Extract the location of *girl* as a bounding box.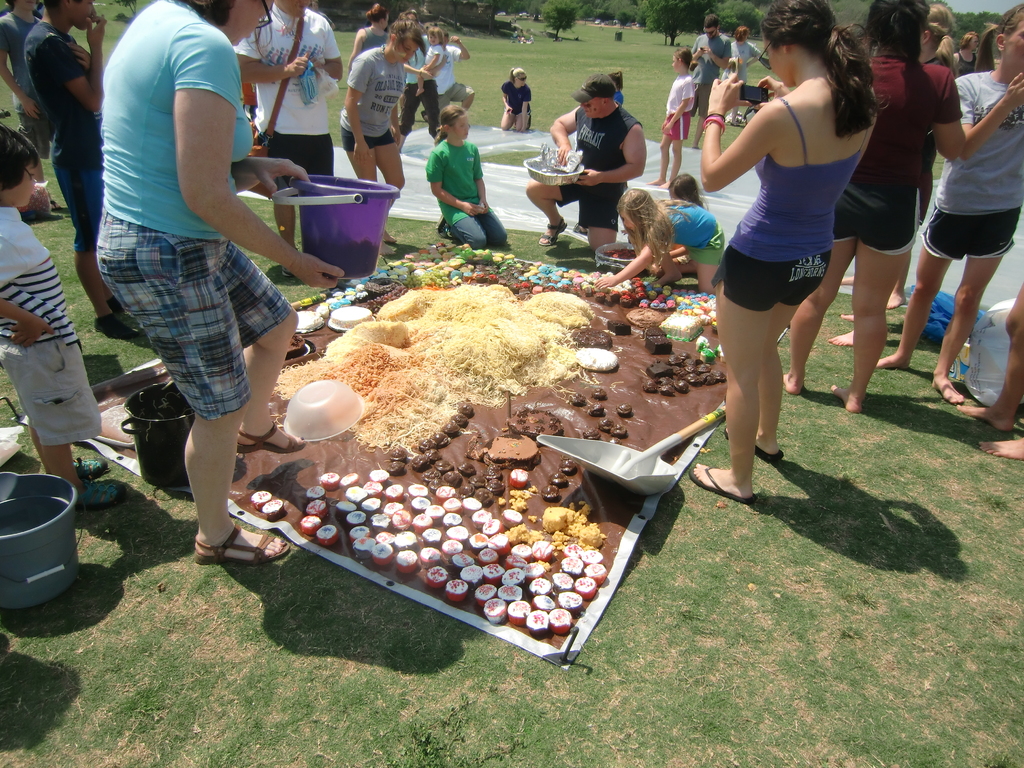
877/8/1023/408.
